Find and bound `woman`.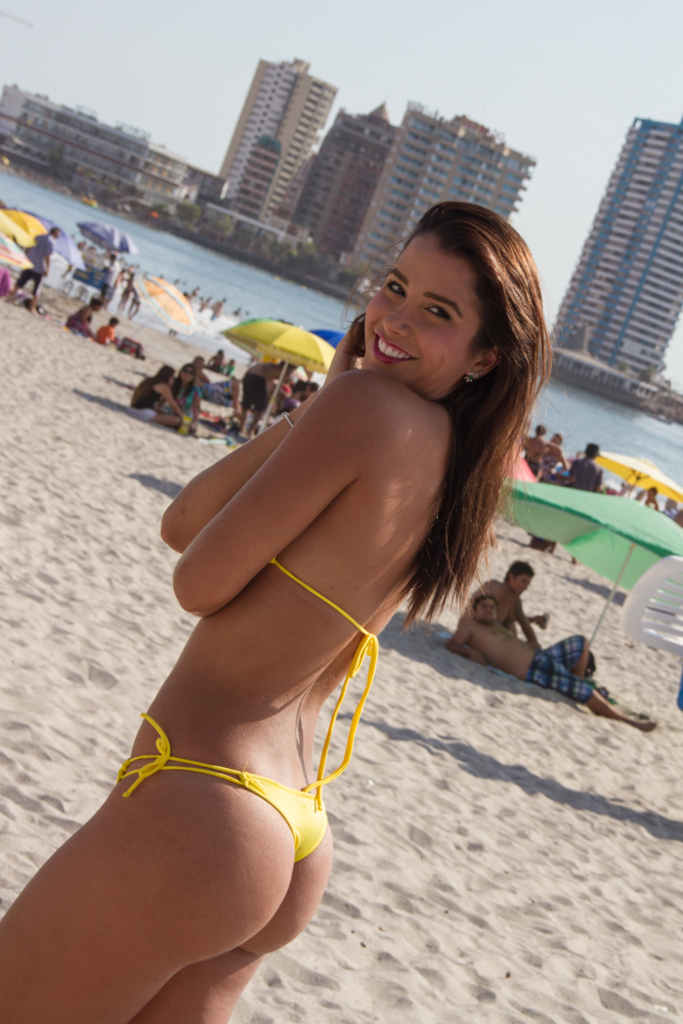
Bound: bbox(158, 358, 205, 426).
